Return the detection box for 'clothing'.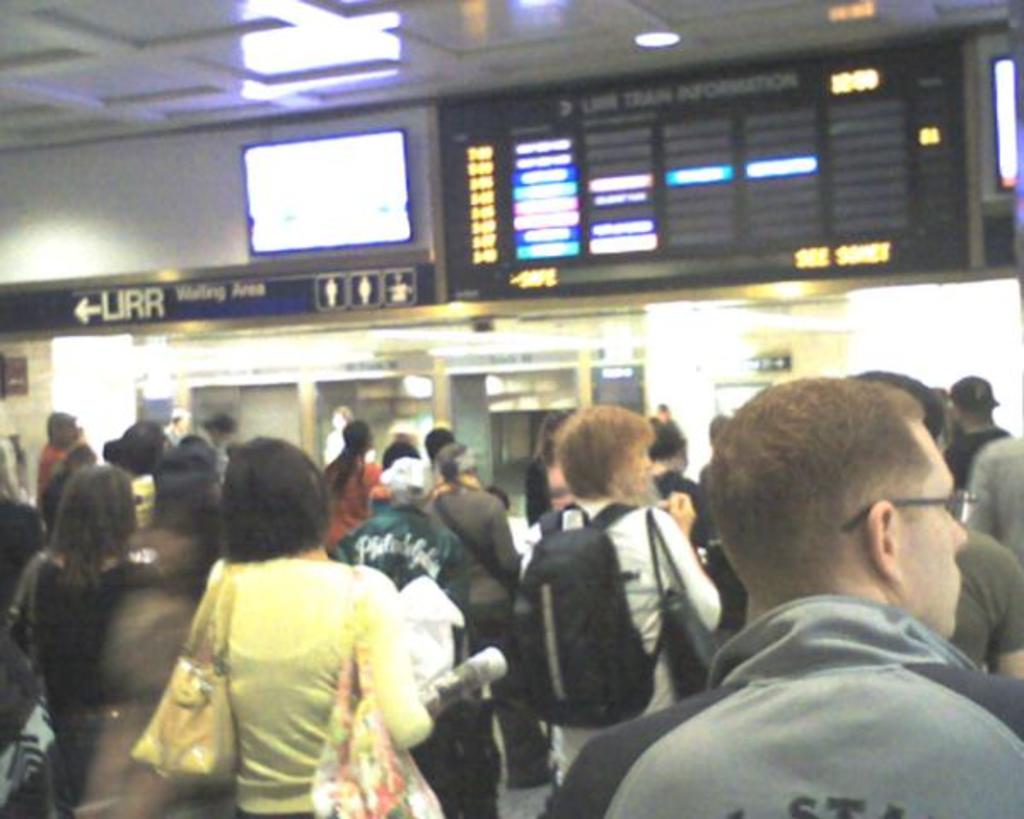
l=534, t=589, r=1022, b=817.
